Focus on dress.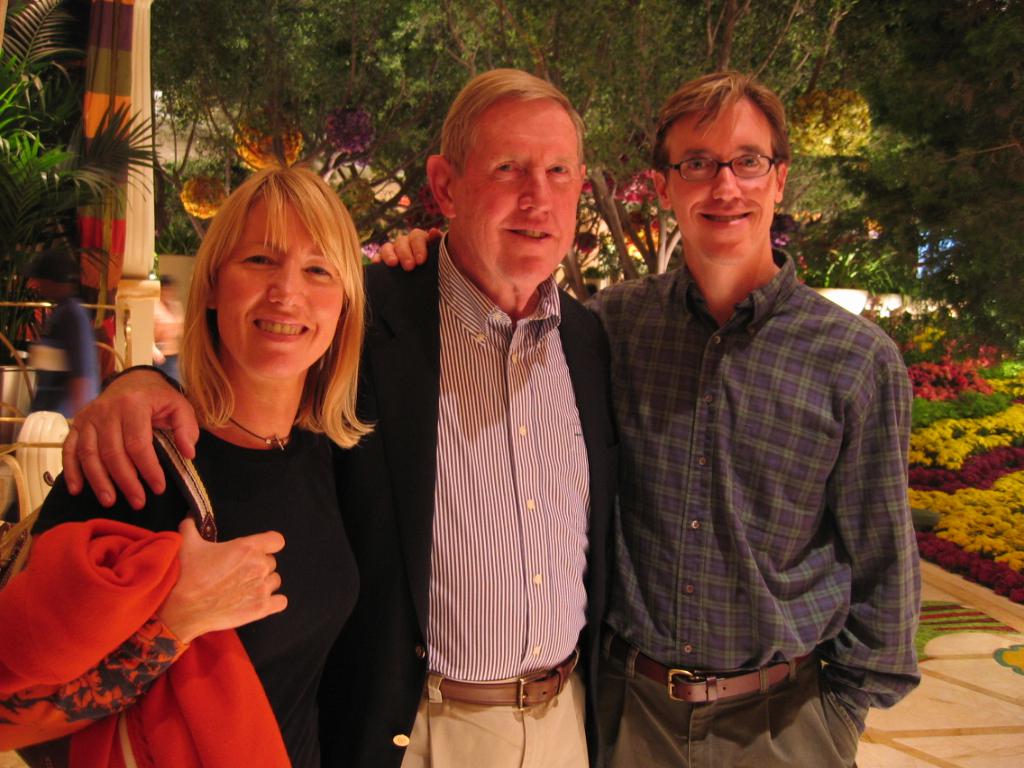
Focused at x1=19, y1=420, x2=367, y2=767.
